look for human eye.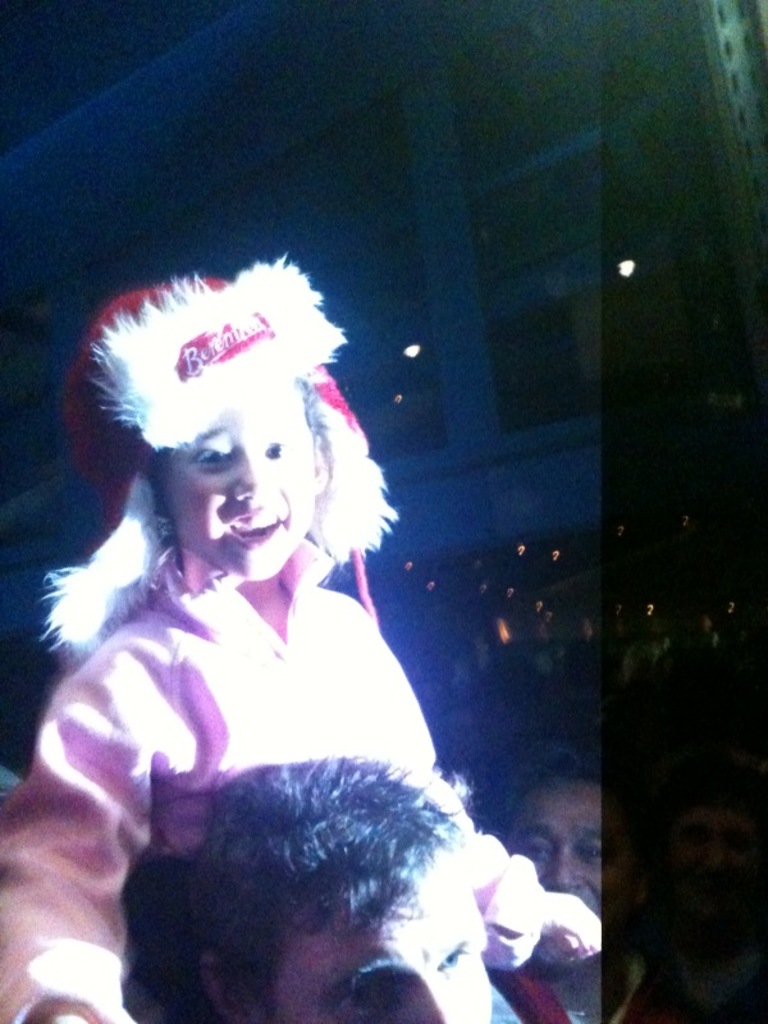
Found: [left=189, top=439, right=238, bottom=470].
